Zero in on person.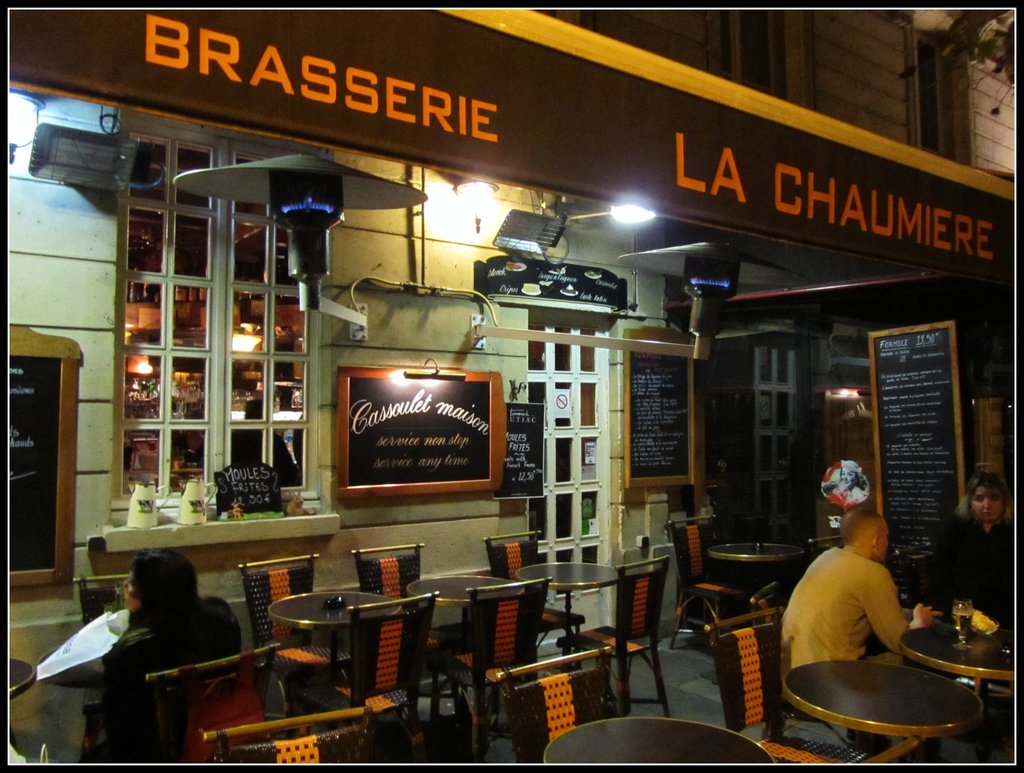
Zeroed in: [x1=930, y1=469, x2=1017, y2=622].
